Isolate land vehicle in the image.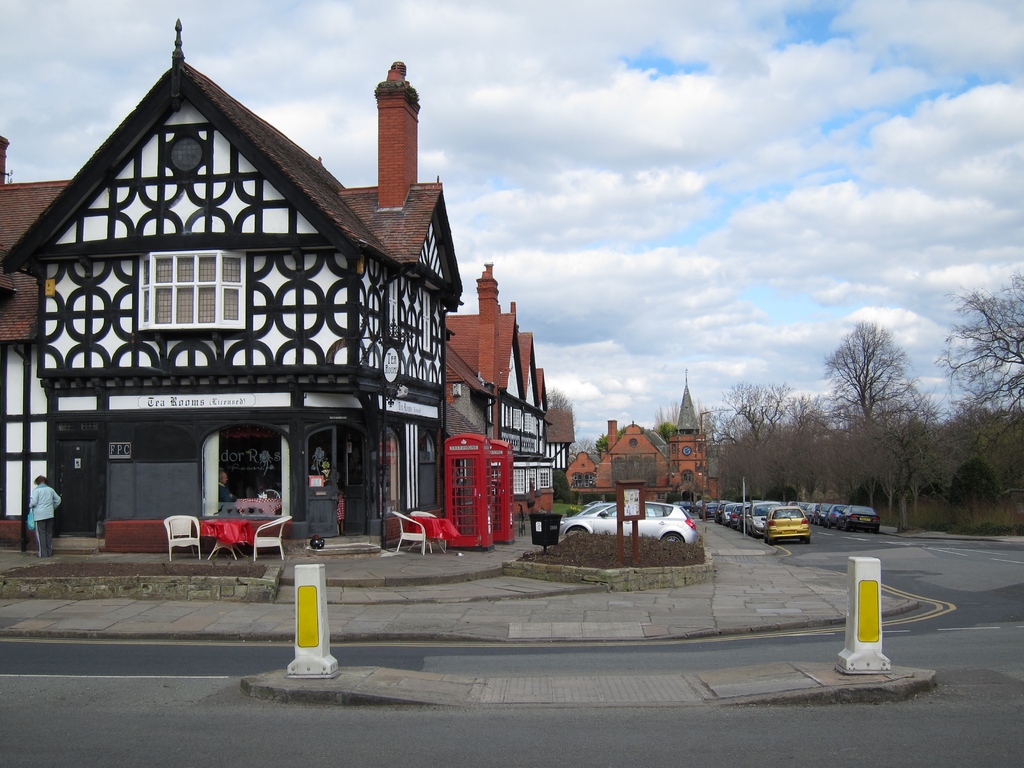
Isolated region: 733, 507, 741, 521.
